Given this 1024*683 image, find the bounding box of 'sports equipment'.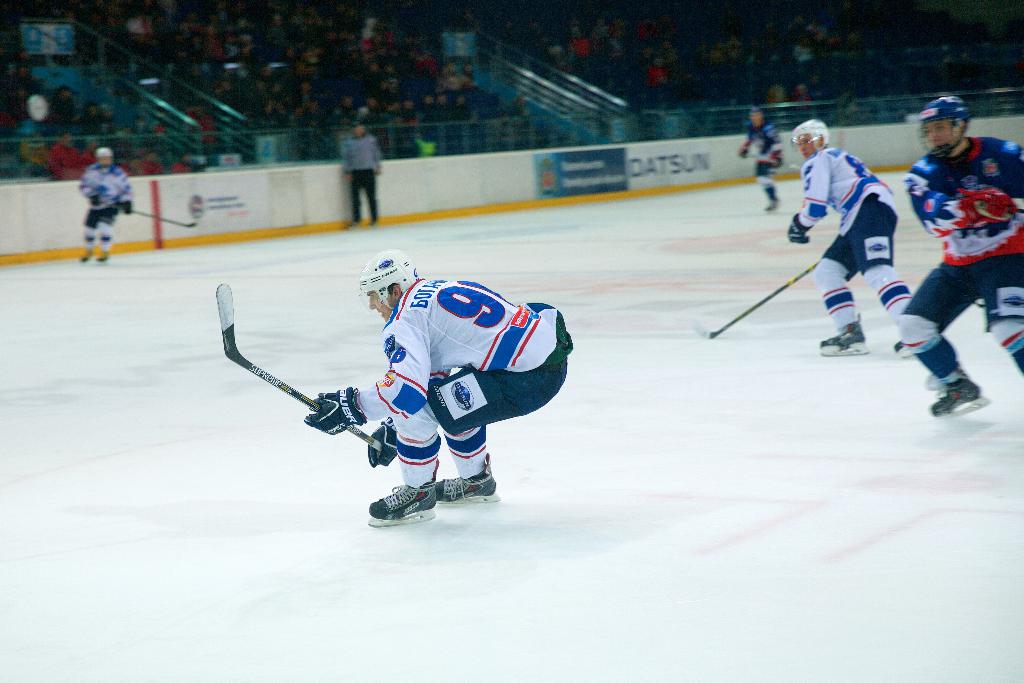
[left=302, top=384, right=363, bottom=437].
